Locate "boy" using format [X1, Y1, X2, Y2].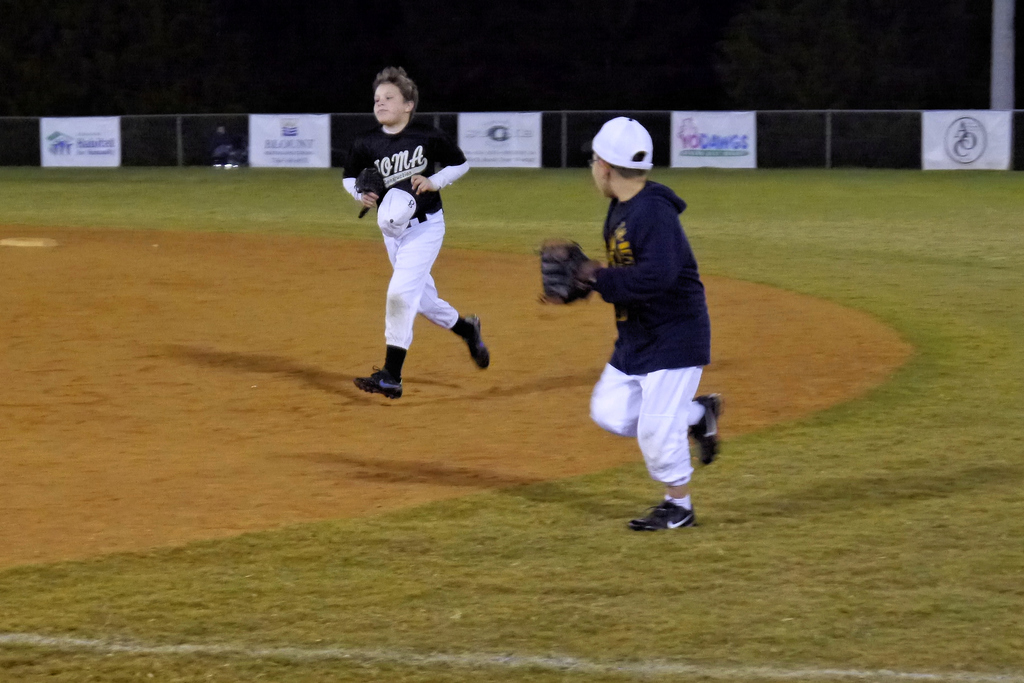
[337, 67, 493, 397].
